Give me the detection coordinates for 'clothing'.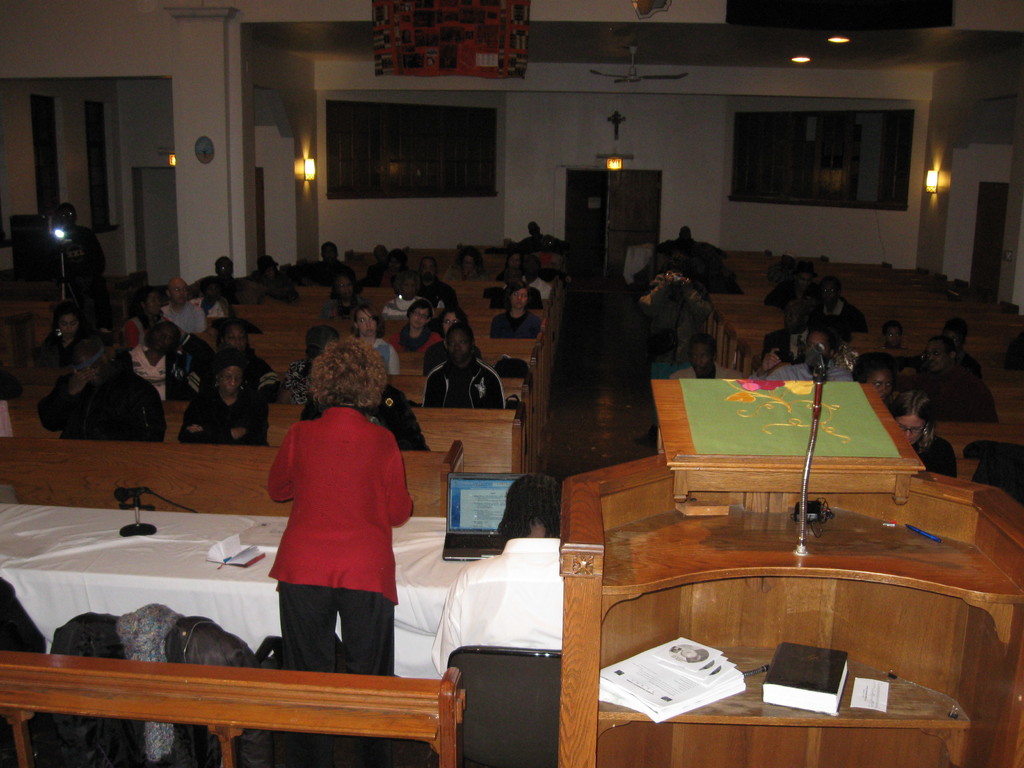
bbox=(244, 367, 413, 694).
